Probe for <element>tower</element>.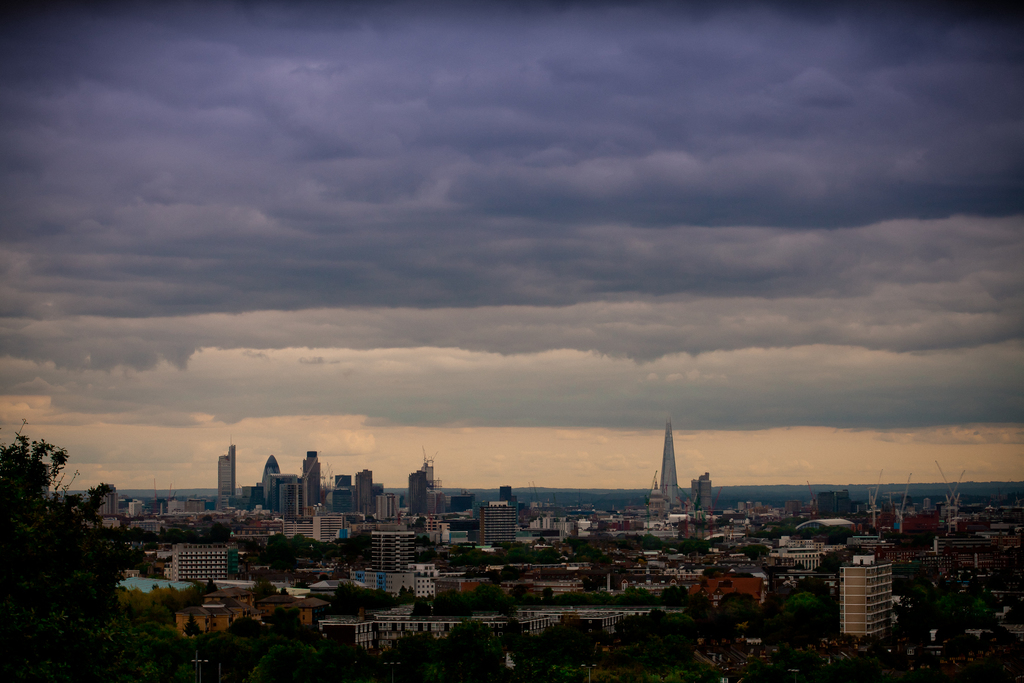
Probe result: x1=369 y1=520 x2=422 y2=570.
